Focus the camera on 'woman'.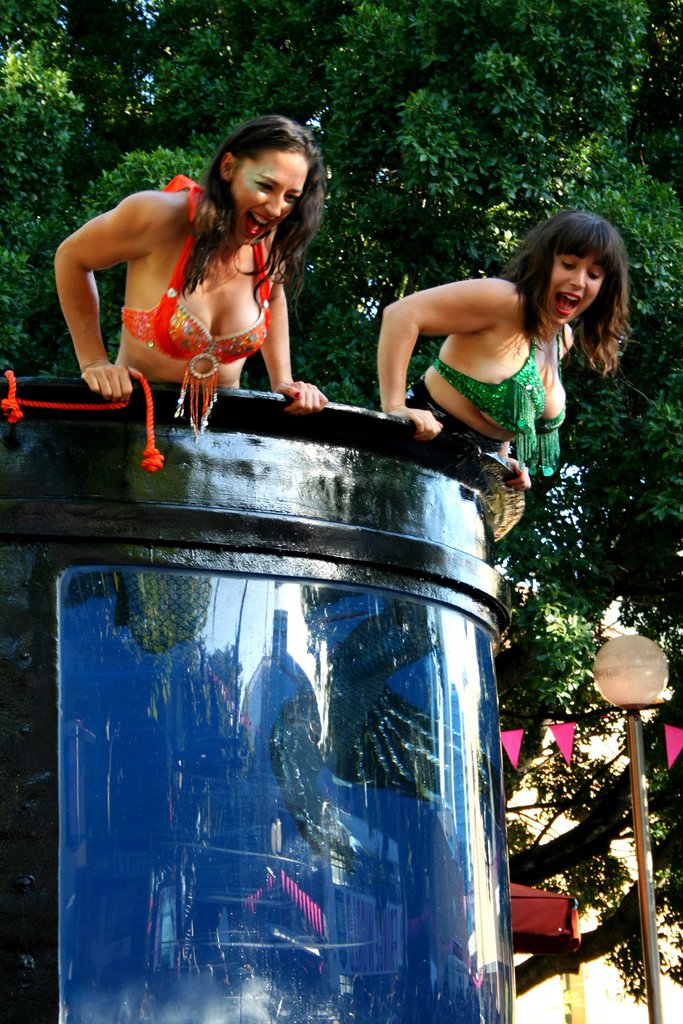
Focus region: (x1=53, y1=122, x2=327, y2=413).
